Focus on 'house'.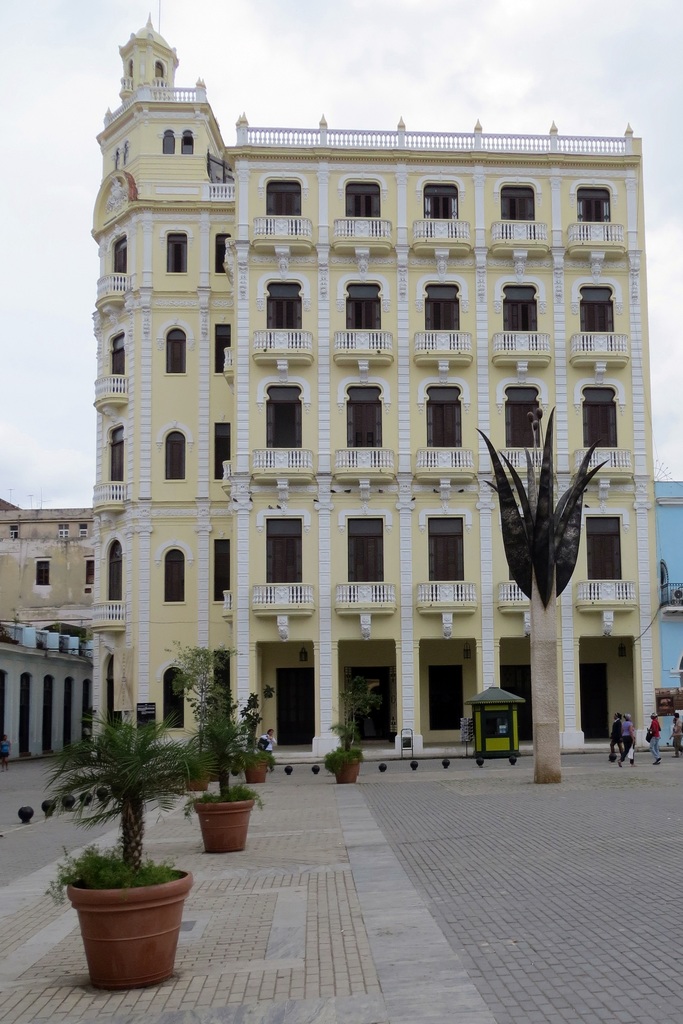
Focused at {"x1": 0, "y1": 15, "x2": 661, "y2": 762}.
